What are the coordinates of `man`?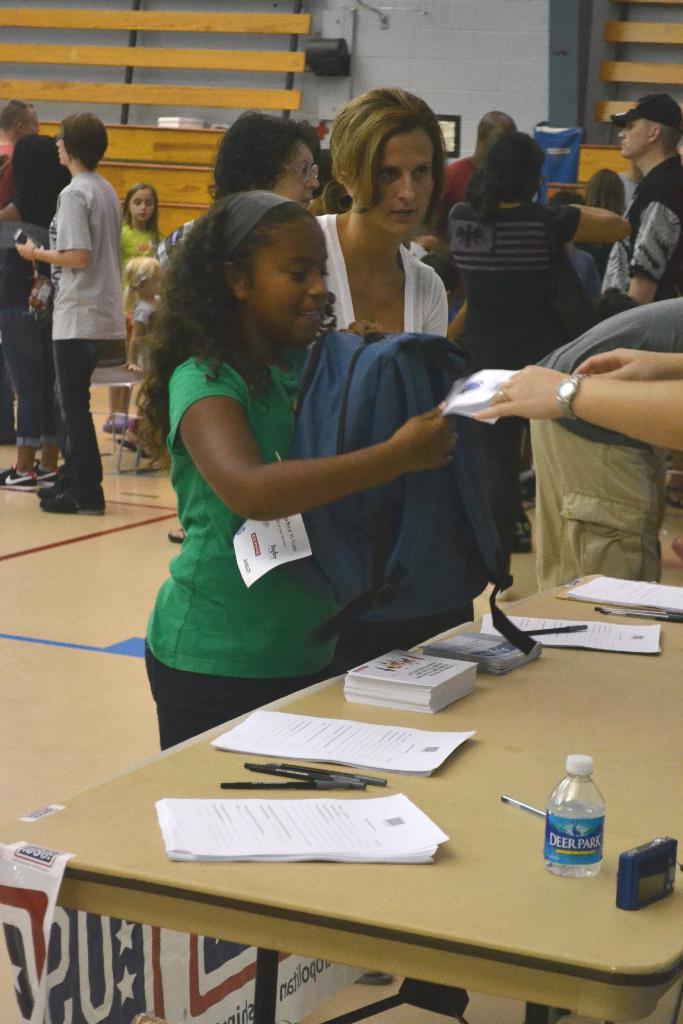
box(597, 92, 682, 314).
